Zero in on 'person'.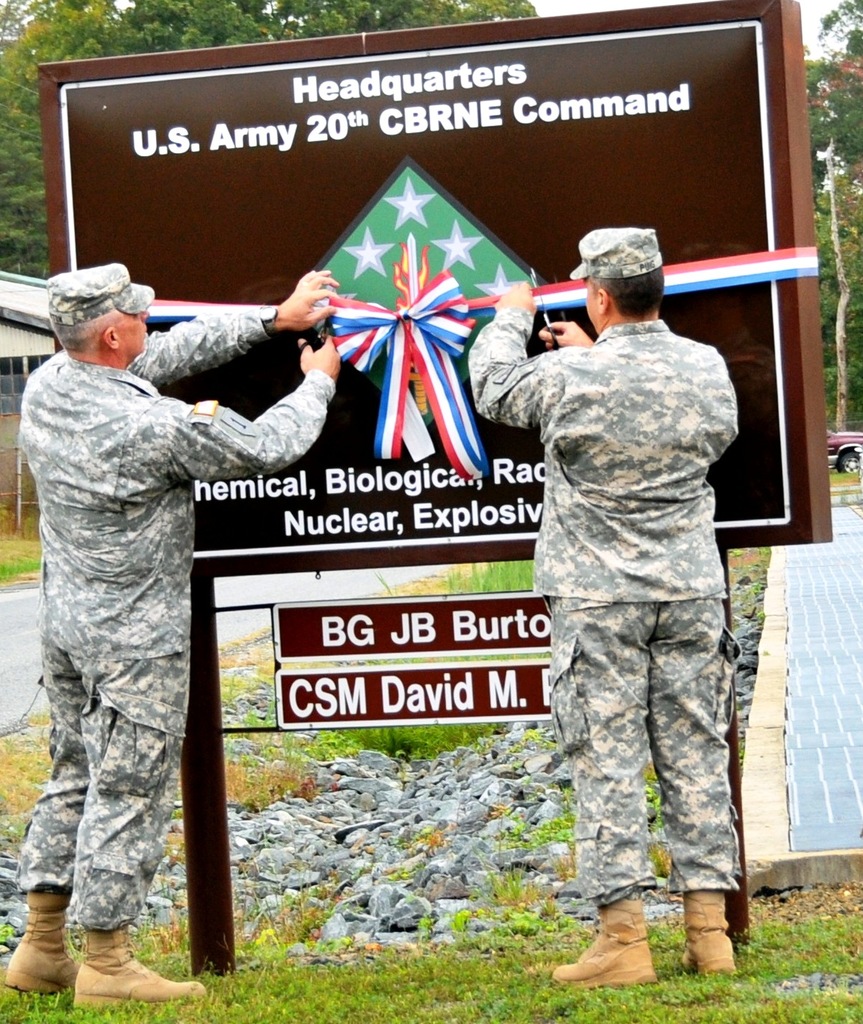
Zeroed in: detection(466, 228, 736, 988).
